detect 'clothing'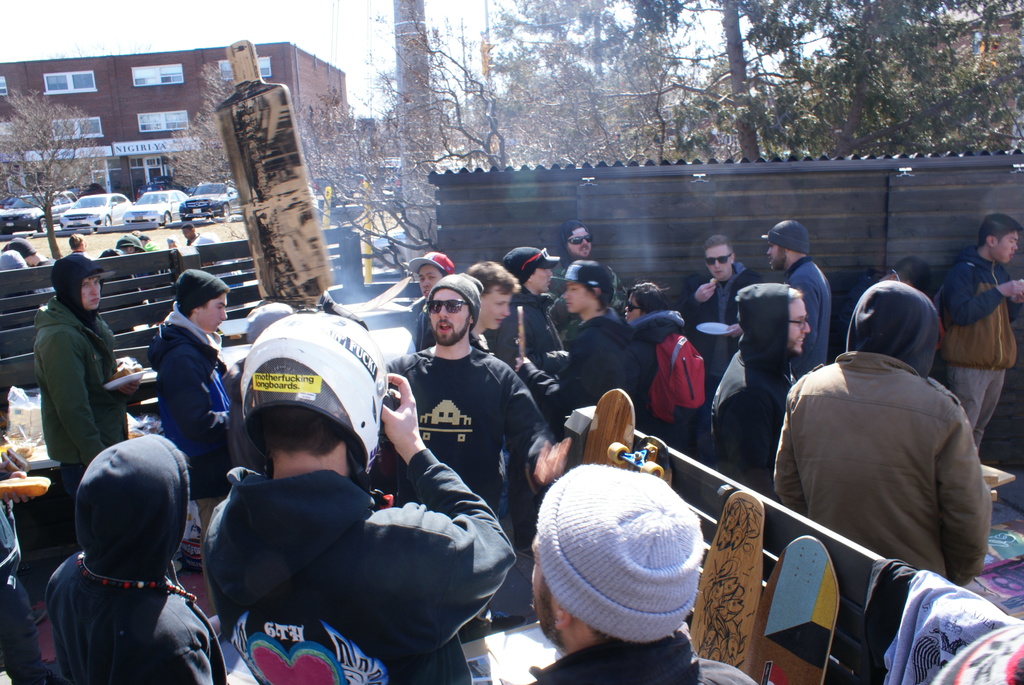
bbox=[525, 307, 632, 413]
